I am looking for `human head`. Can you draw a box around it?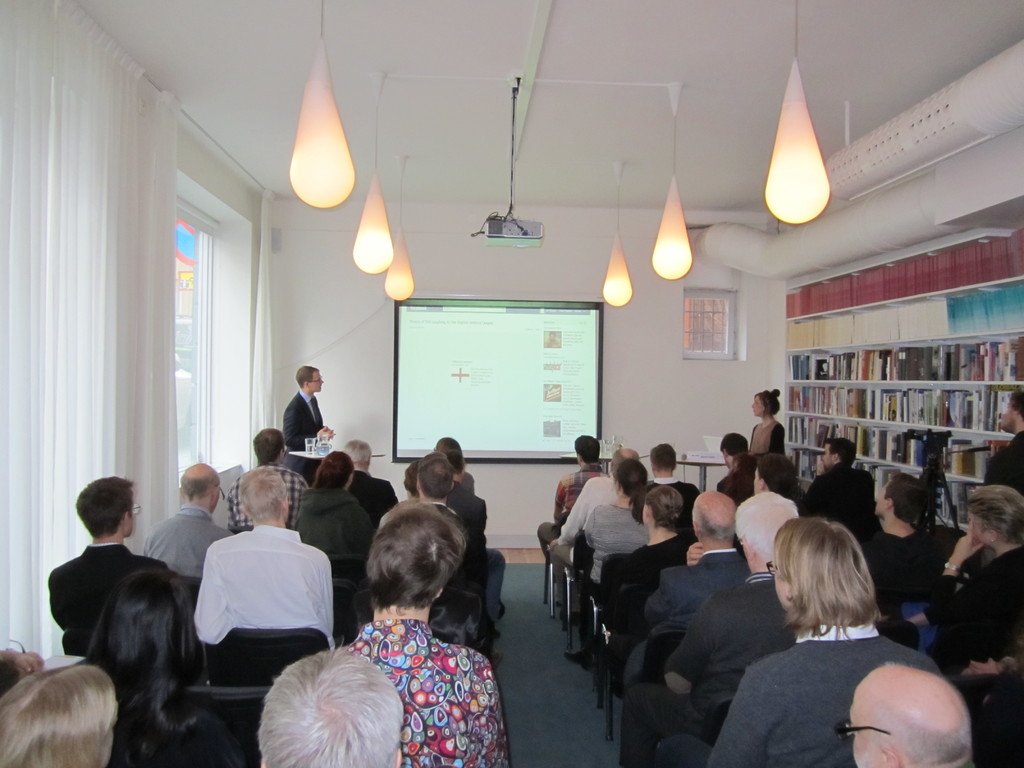
Sure, the bounding box is left=448, top=447, right=462, bottom=480.
